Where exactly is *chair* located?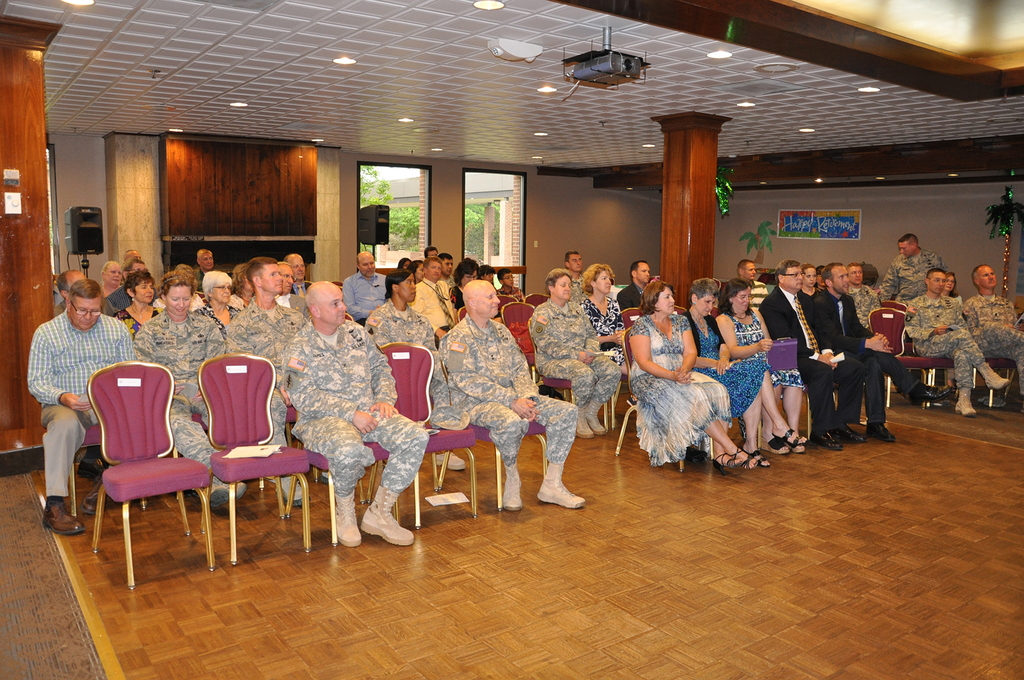
Its bounding box is left=474, top=421, right=550, bottom=511.
